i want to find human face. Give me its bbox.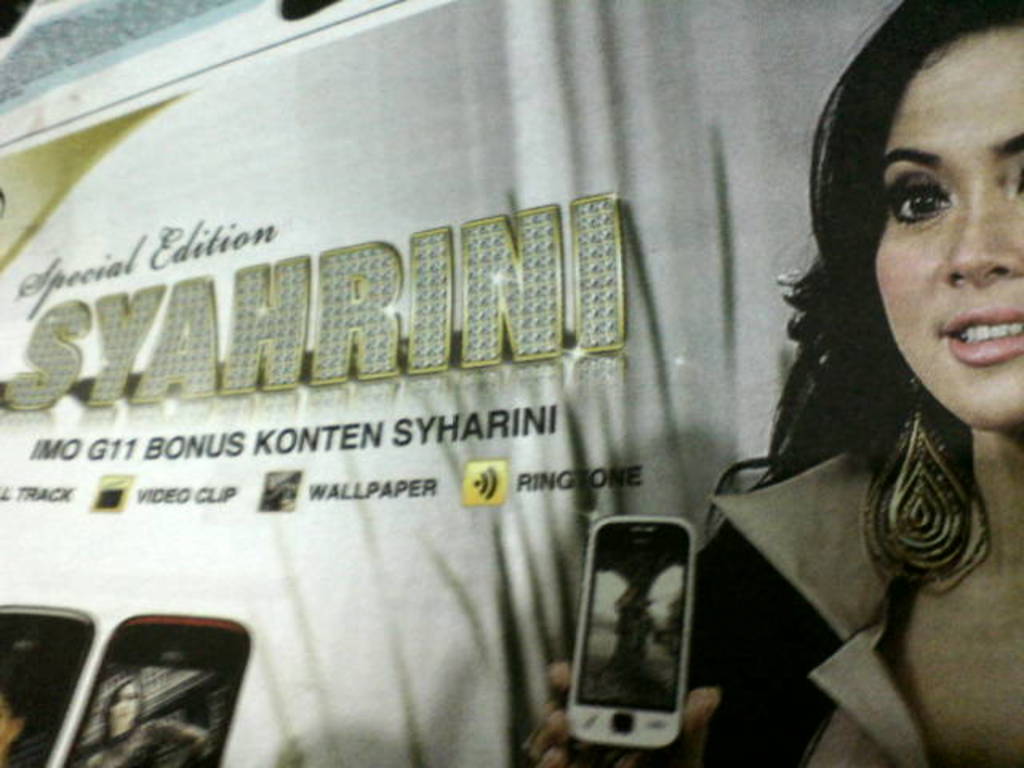
x1=872 y1=26 x2=1022 y2=427.
